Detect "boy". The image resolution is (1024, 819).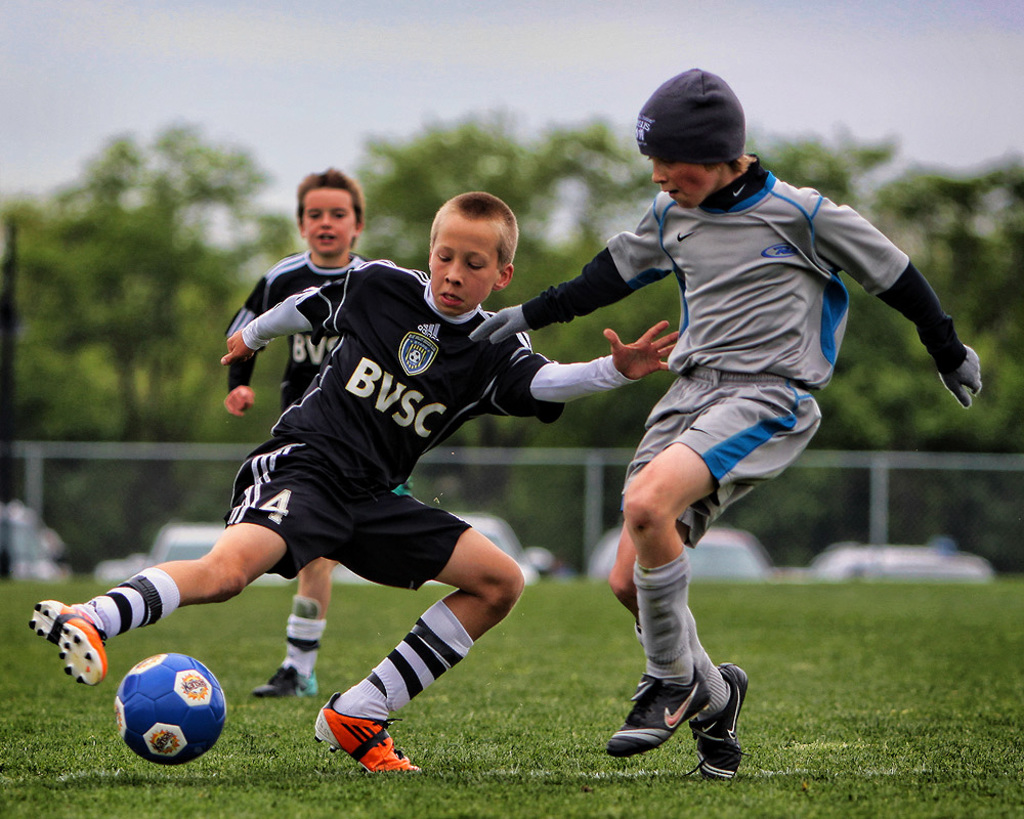
(x1=467, y1=63, x2=980, y2=787).
